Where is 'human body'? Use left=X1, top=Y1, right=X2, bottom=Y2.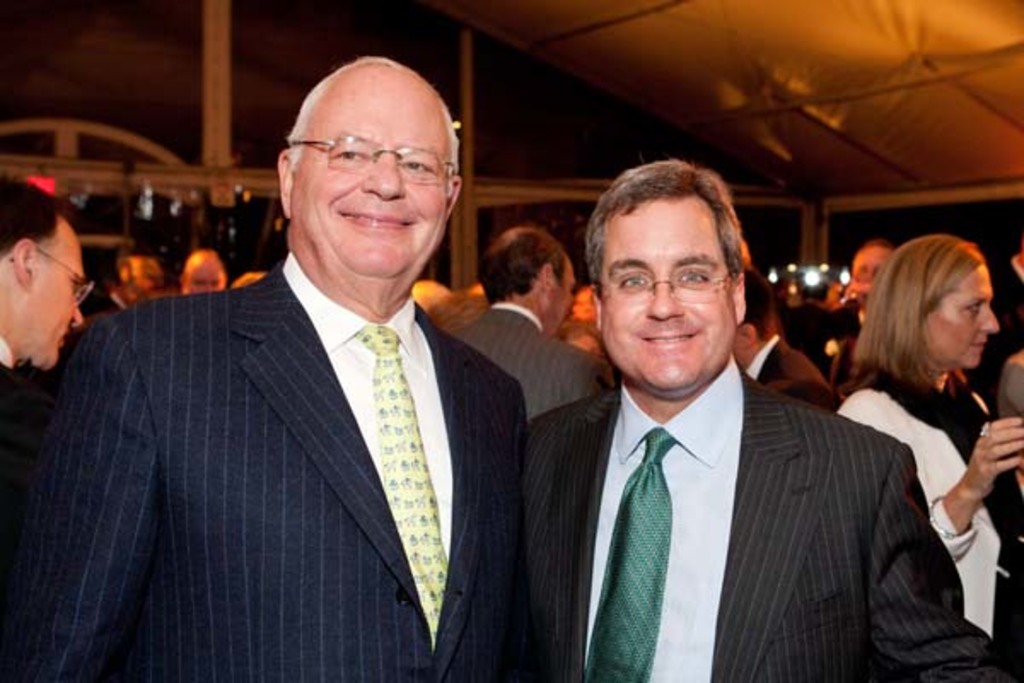
left=522, top=355, right=1002, bottom=681.
